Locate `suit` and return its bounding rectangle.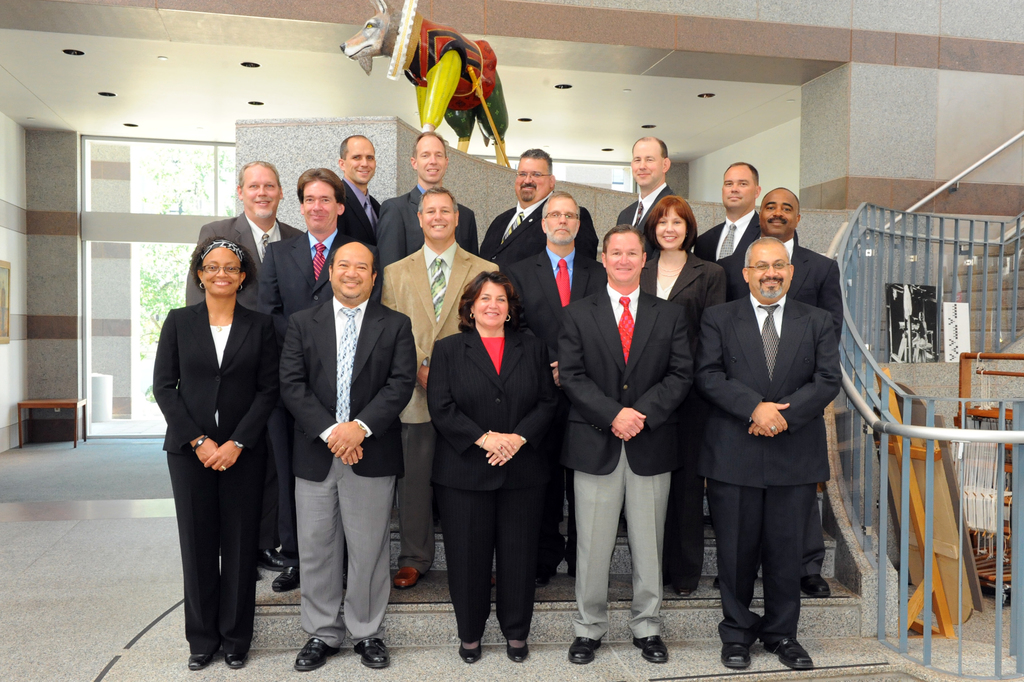
(left=720, top=236, right=840, bottom=571).
